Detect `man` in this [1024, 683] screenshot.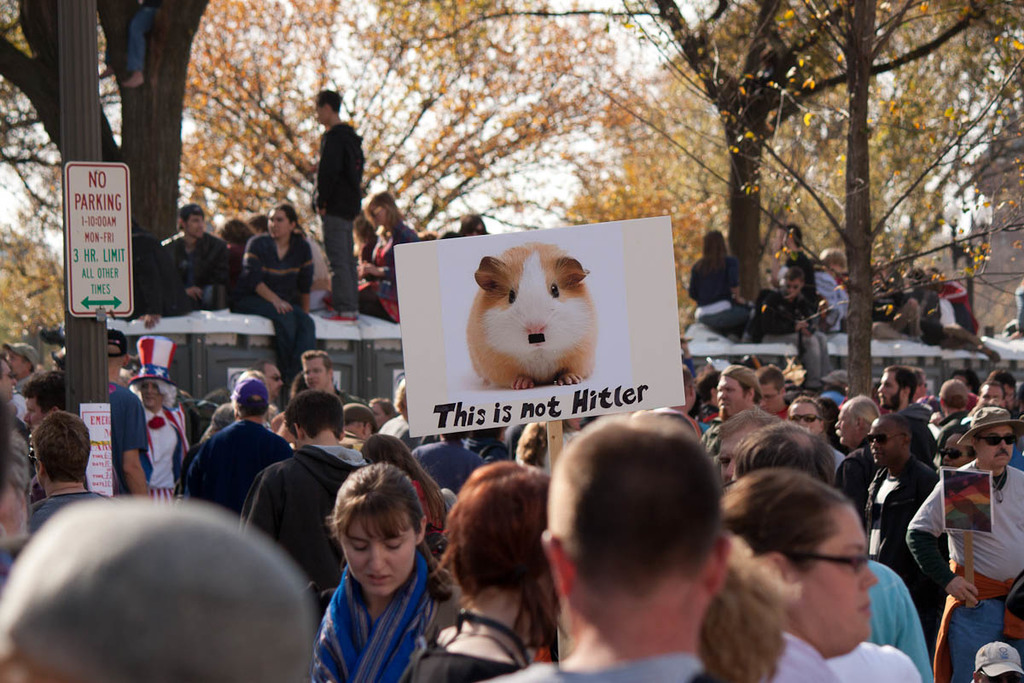
Detection: (x1=0, y1=492, x2=313, y2=682).
